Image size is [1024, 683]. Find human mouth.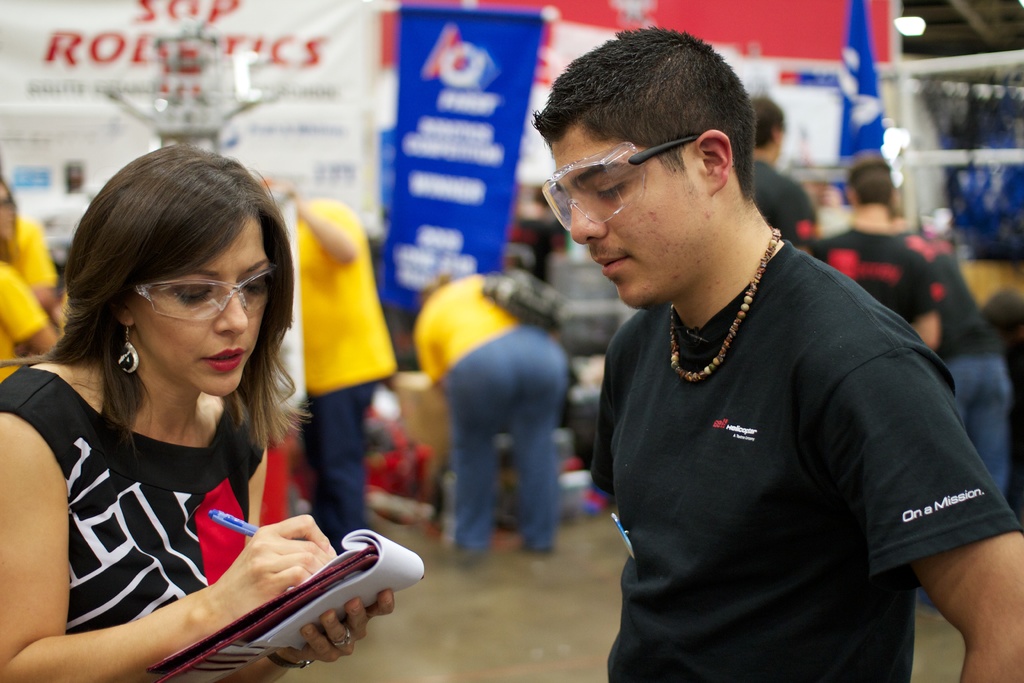
{"left": 216, "top": 340, "right": 246, "bottom": 372}.
